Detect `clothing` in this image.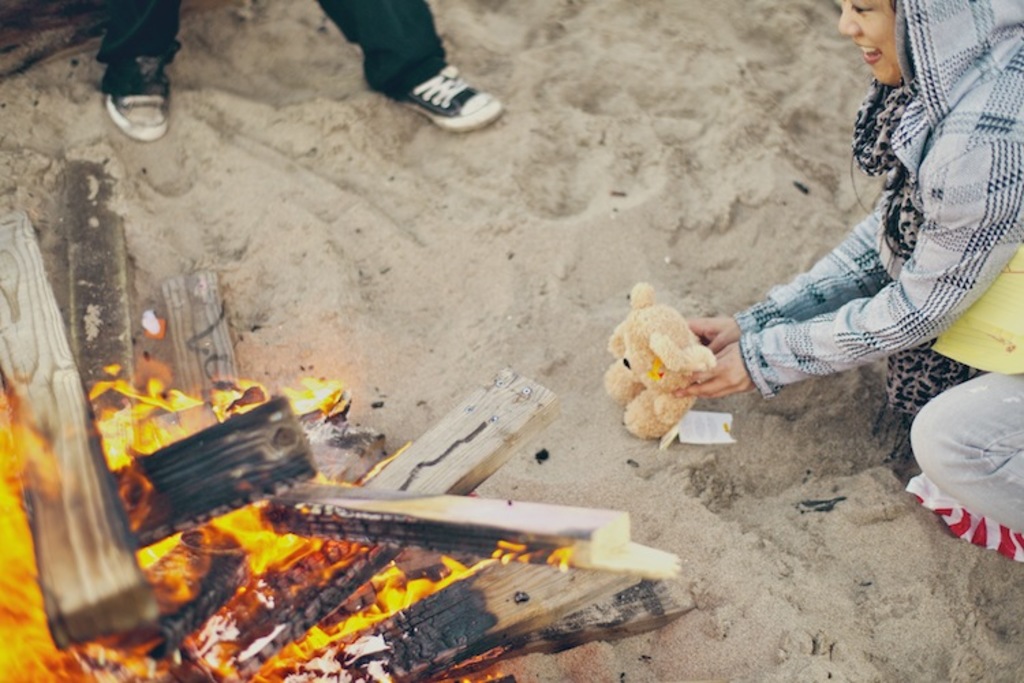
Detection: <bbox>90, 0, 179, 89</bbox>.
